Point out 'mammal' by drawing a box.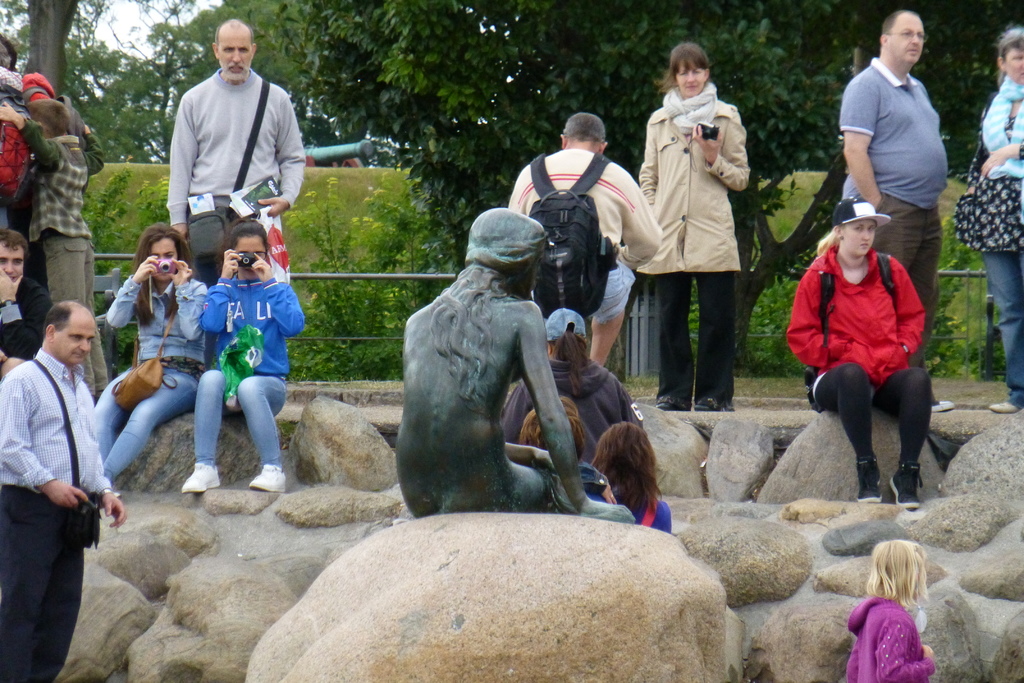
select_region(507, 111, 664, 368).
